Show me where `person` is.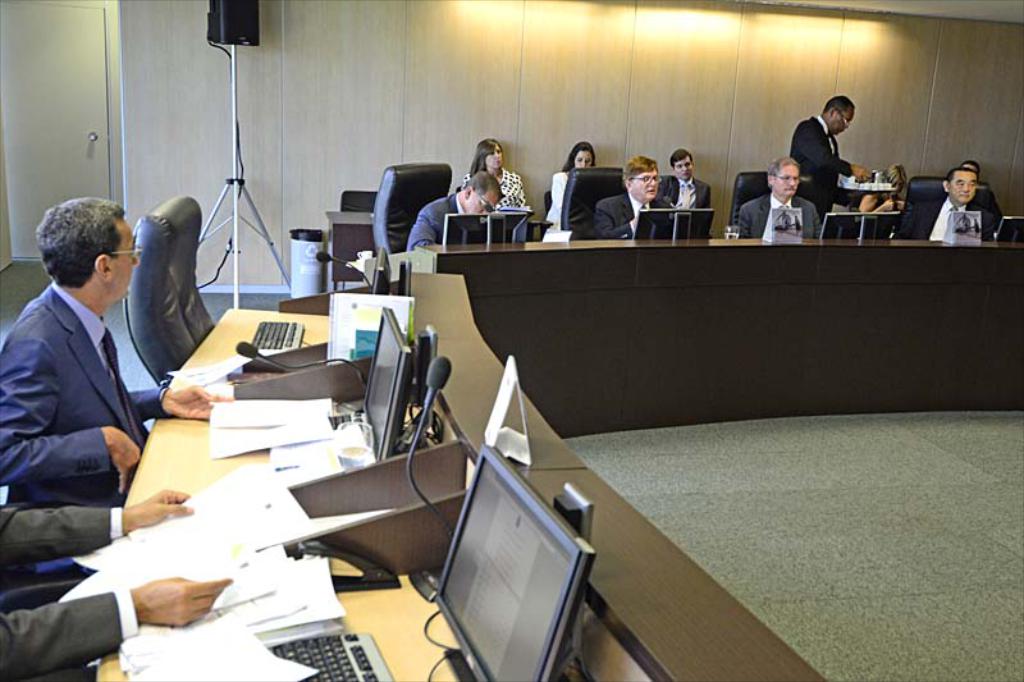
`person` is at bbox(547, 141, 598, 232).
